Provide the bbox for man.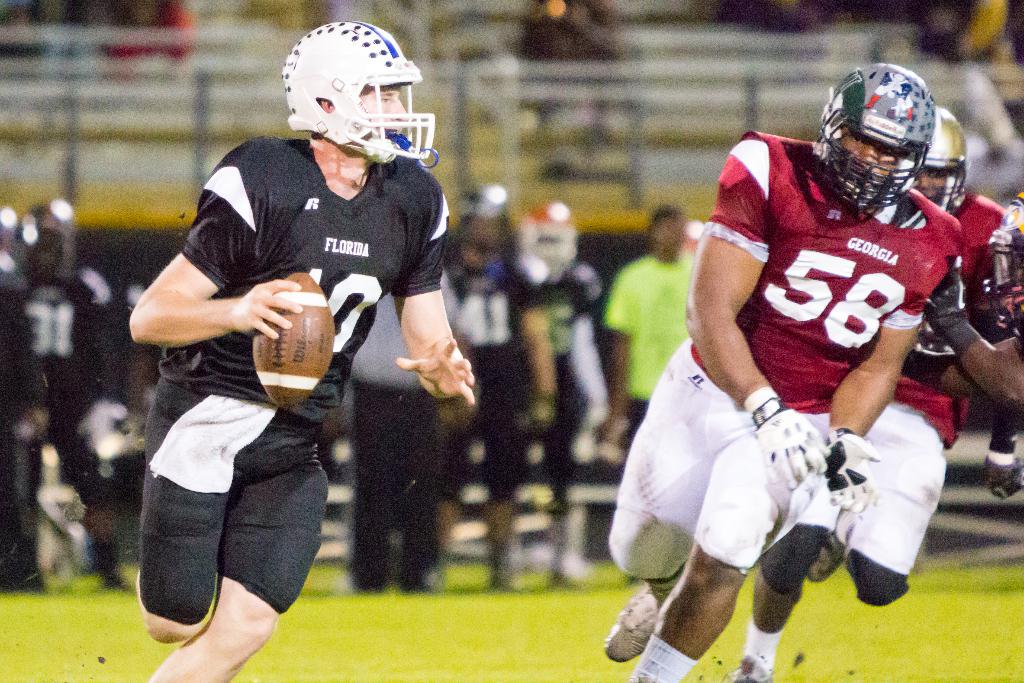
732, 108, 1023, 682.
